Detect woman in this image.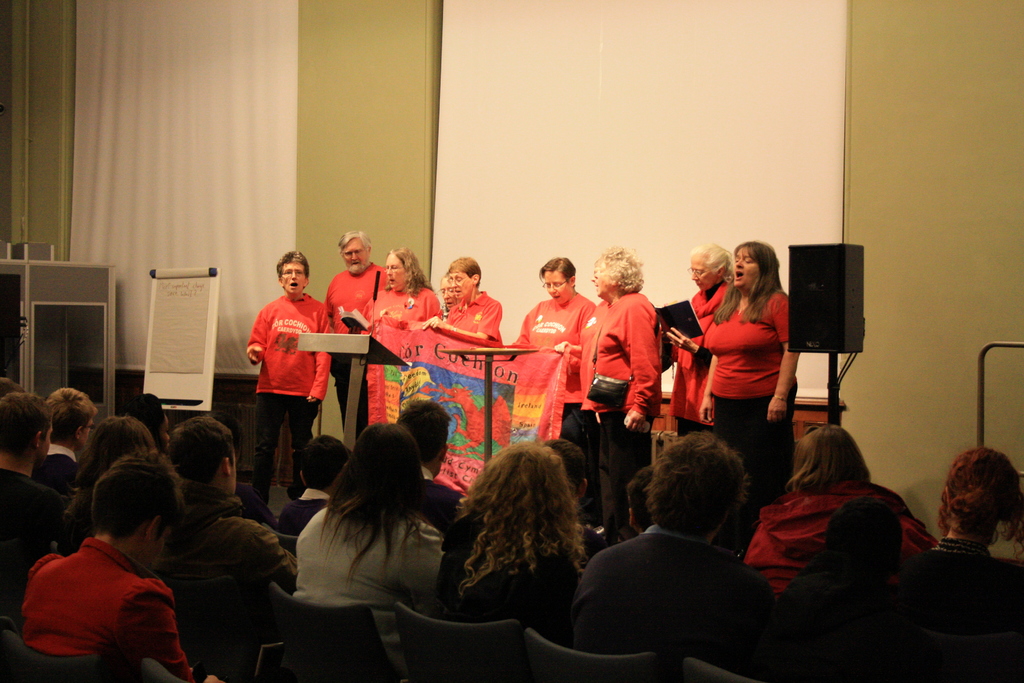
Detection: [x1=353, y1=252, x2=445, y2=445].
